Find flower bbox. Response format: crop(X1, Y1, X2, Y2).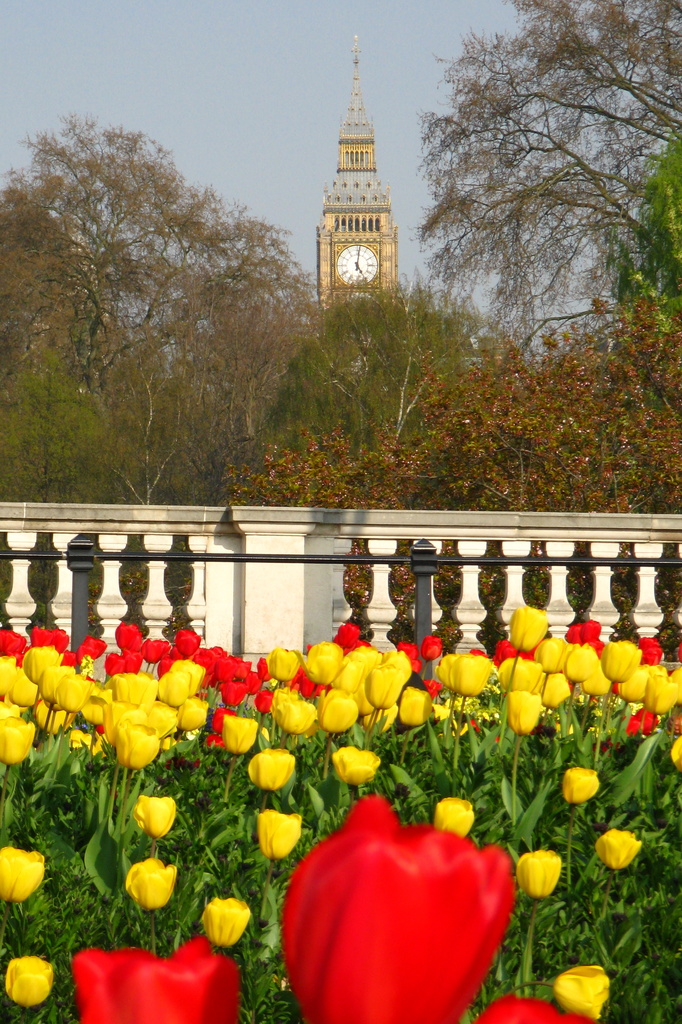
crop(247, 750, 294, 796).
